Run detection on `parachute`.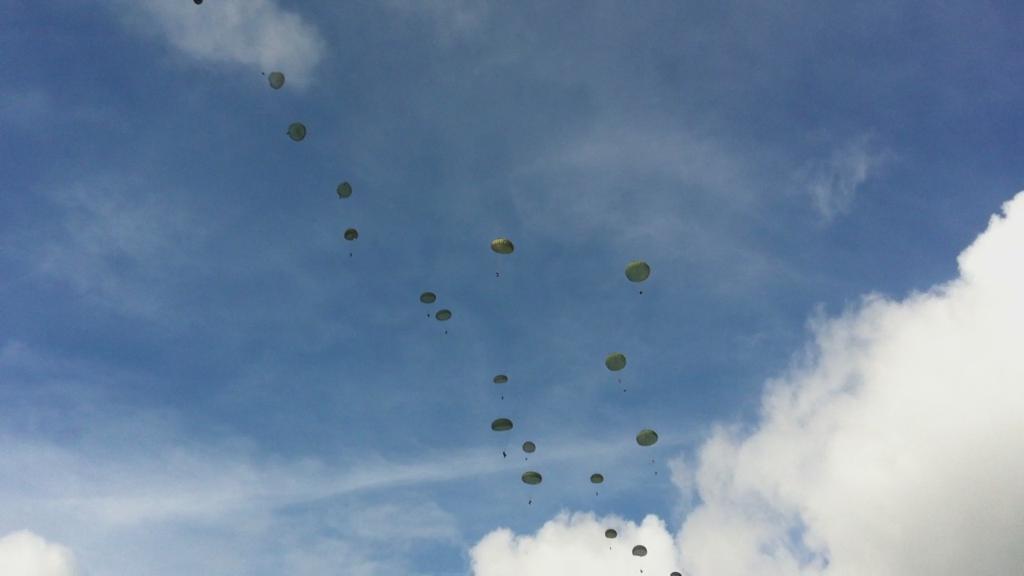
Result: bbox=(418, 292, 440, 320).
